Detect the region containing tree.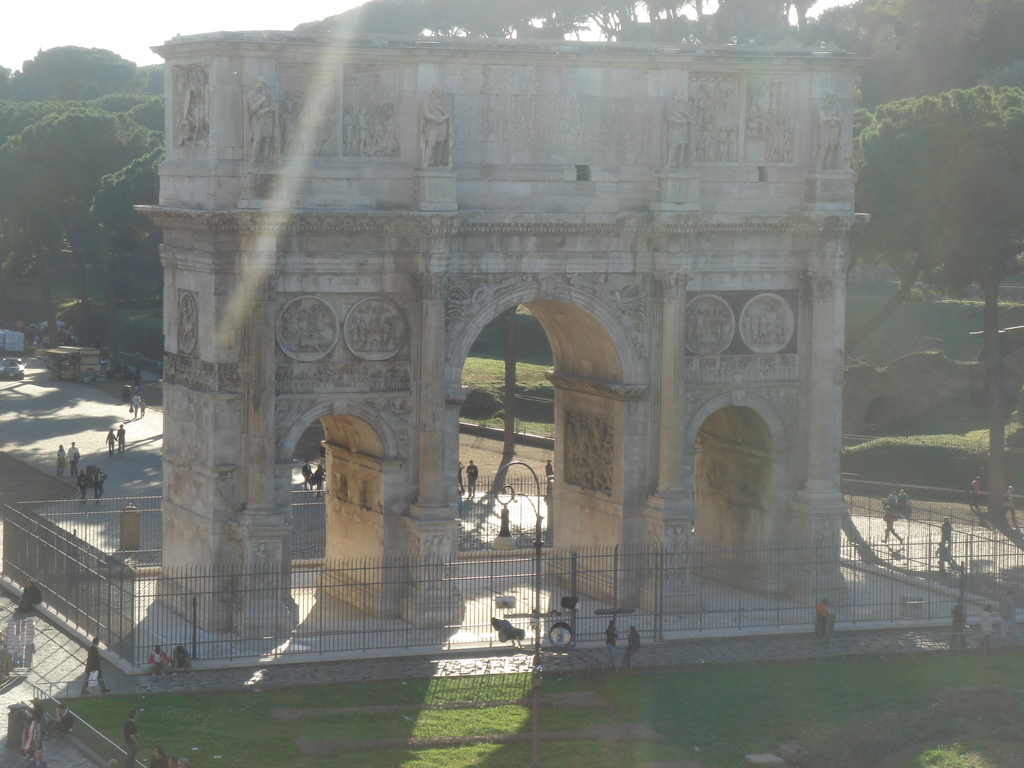
855, 84, 1023, 522.
